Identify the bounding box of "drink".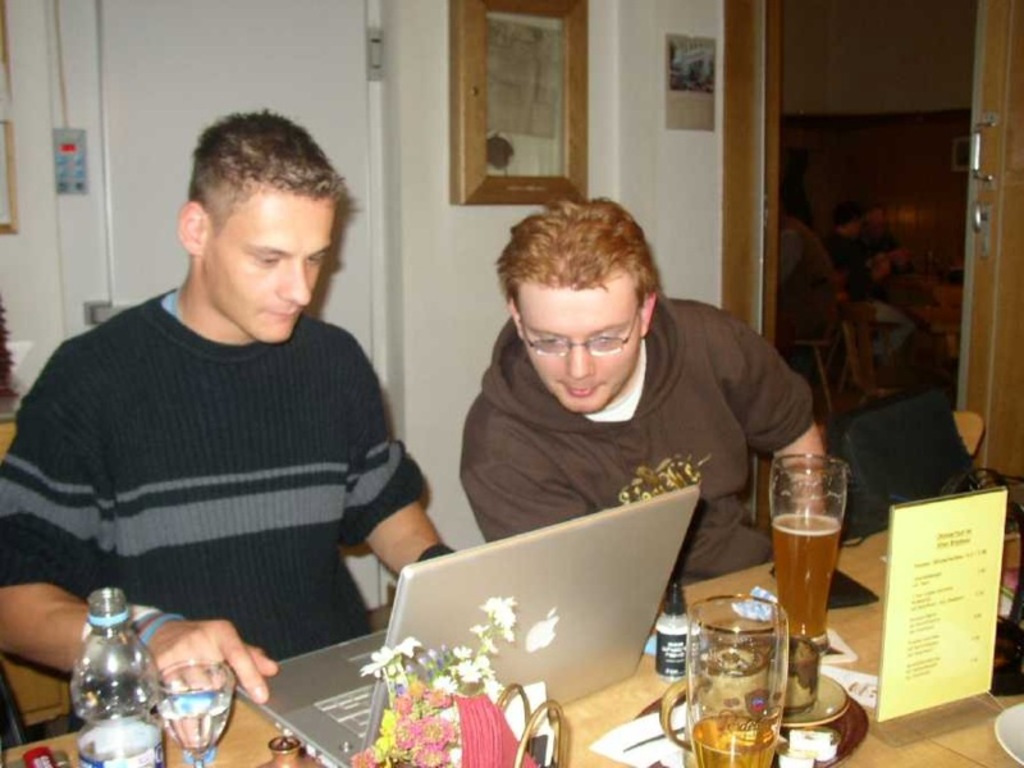
157,691,230,758.
